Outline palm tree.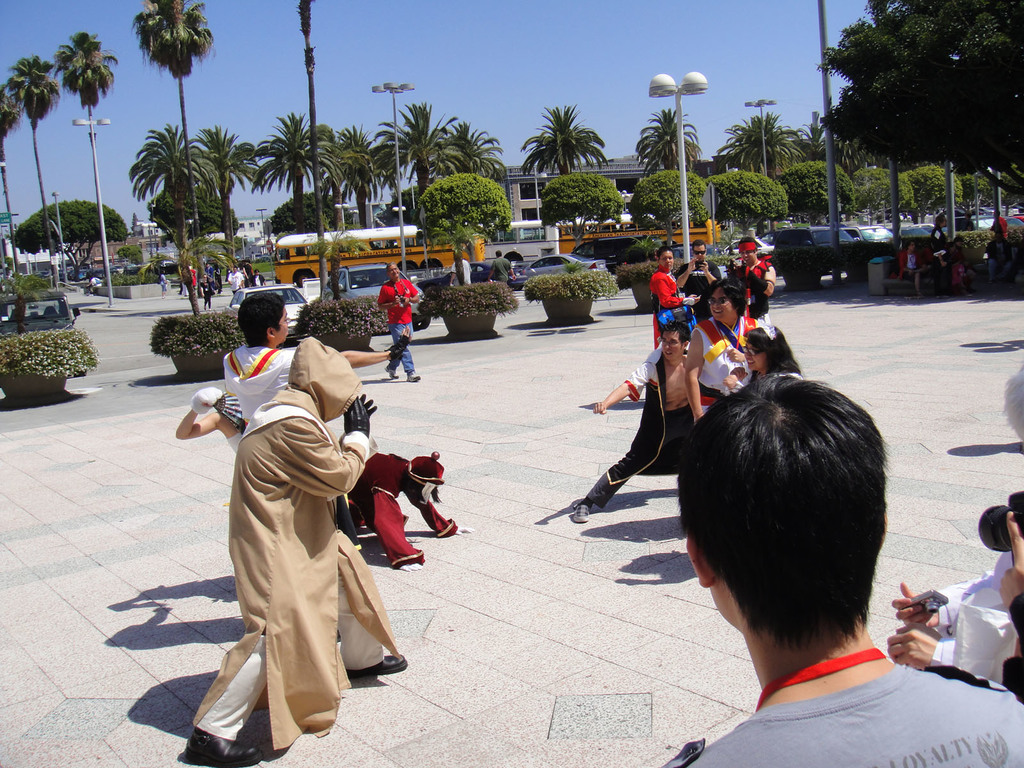
Outline: Rect(142, 0, 207, 262).
